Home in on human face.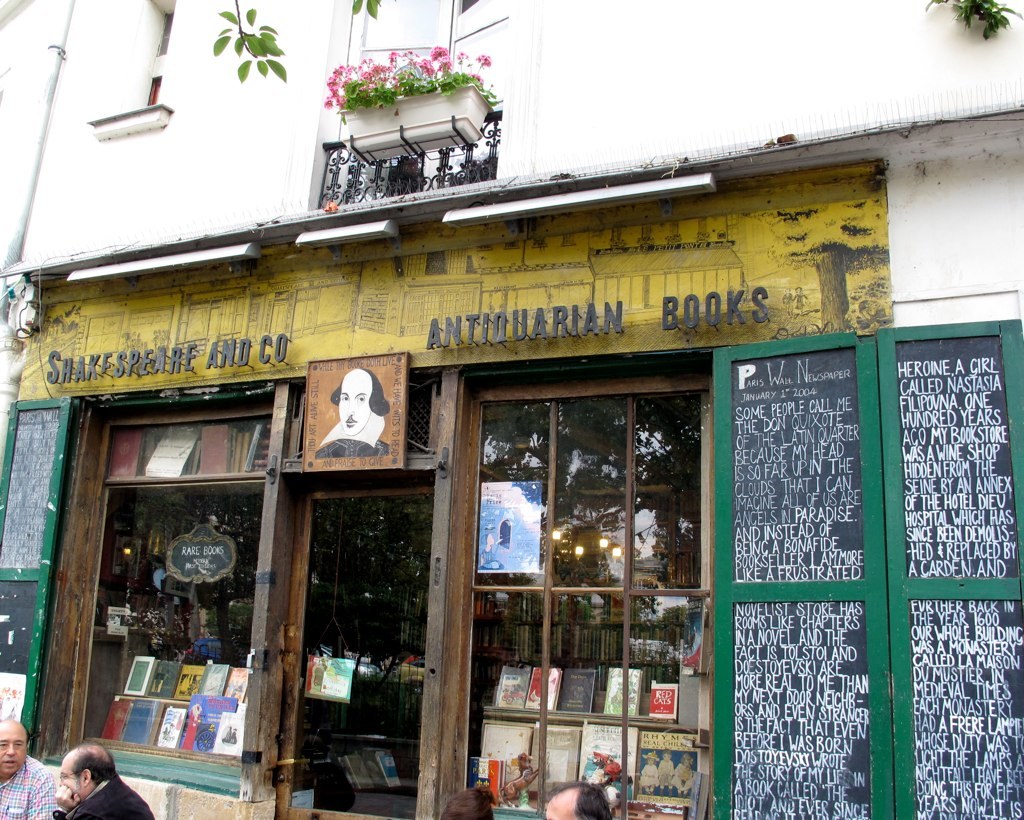
Homed in at x1=339, y1=376, x2=369, y2=437.
